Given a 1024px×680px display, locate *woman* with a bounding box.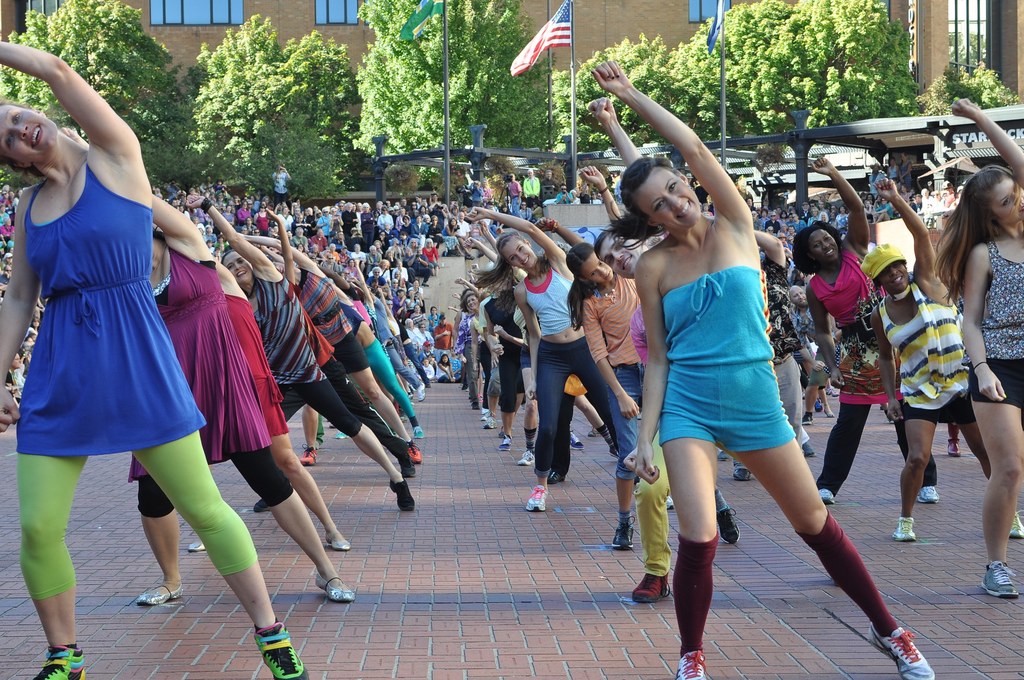
Located: bbox=[428, 215, 441, 244].
